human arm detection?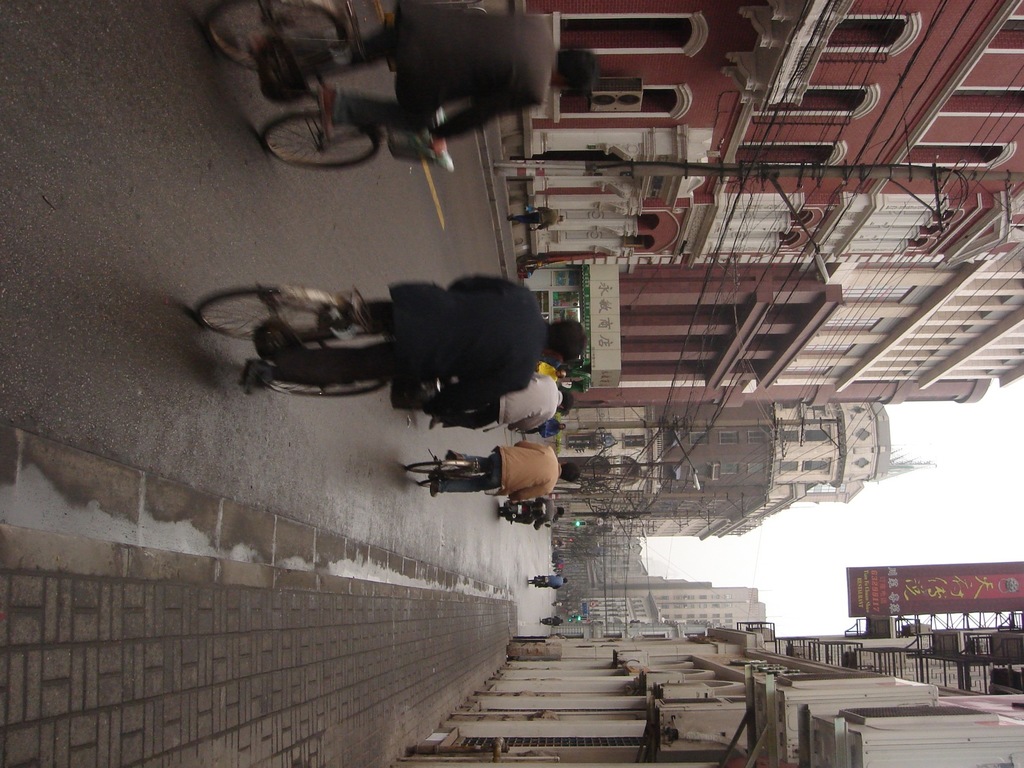
514/440/554/456
